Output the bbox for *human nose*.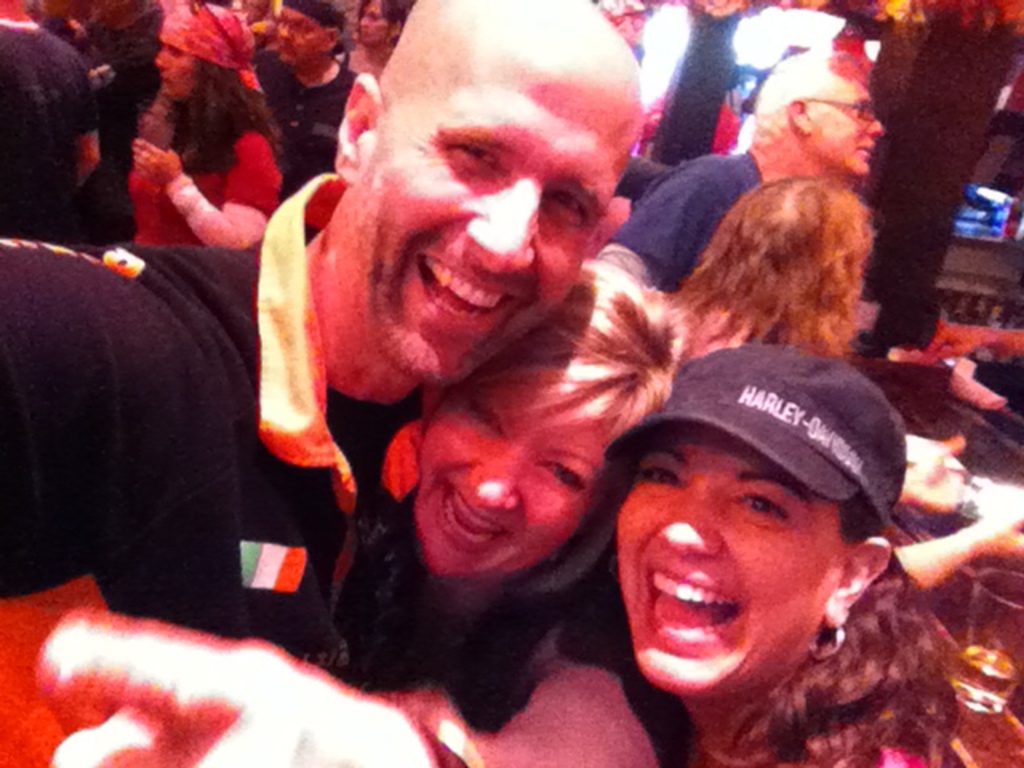
[275,22,290,37].
